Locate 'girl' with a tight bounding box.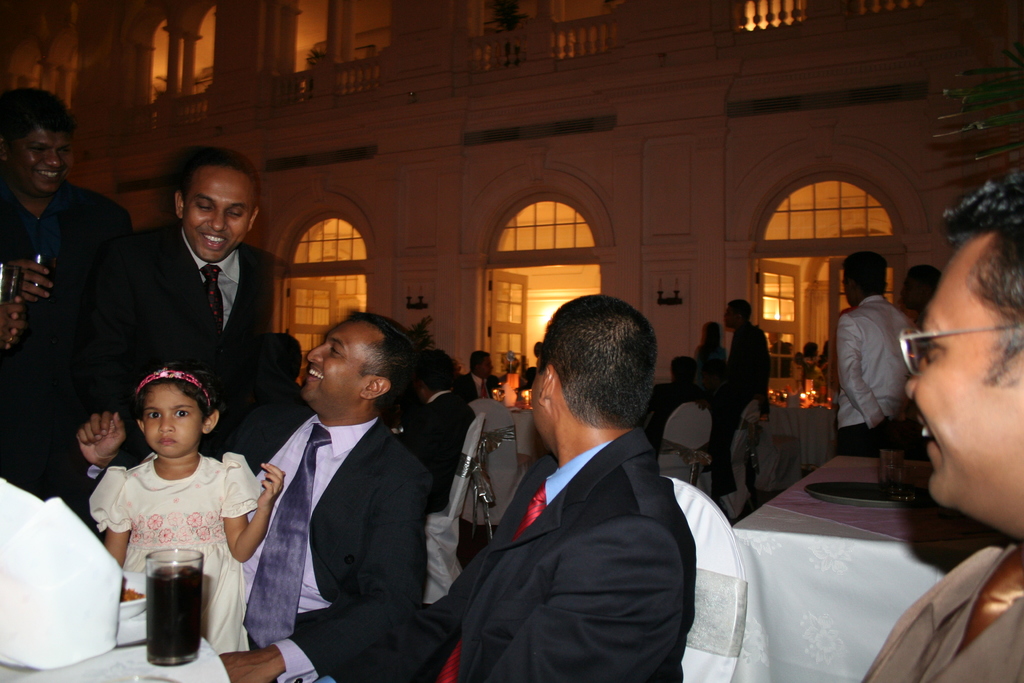
left=87, top=360, right=290, bottom=659.
